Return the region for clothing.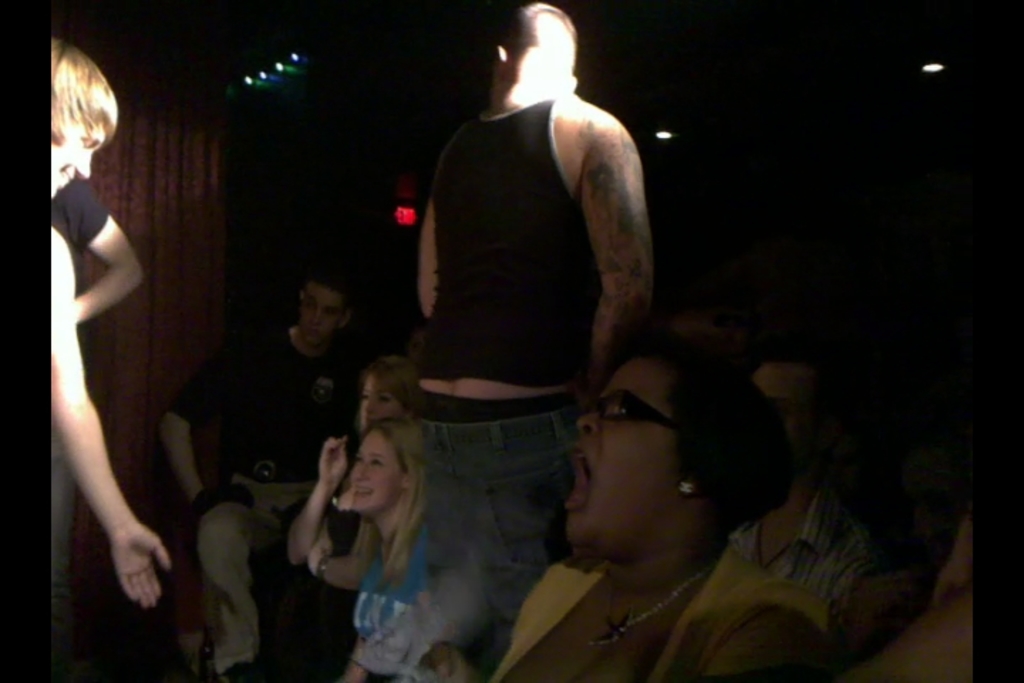
Rect(169, 317, 356, 669).
